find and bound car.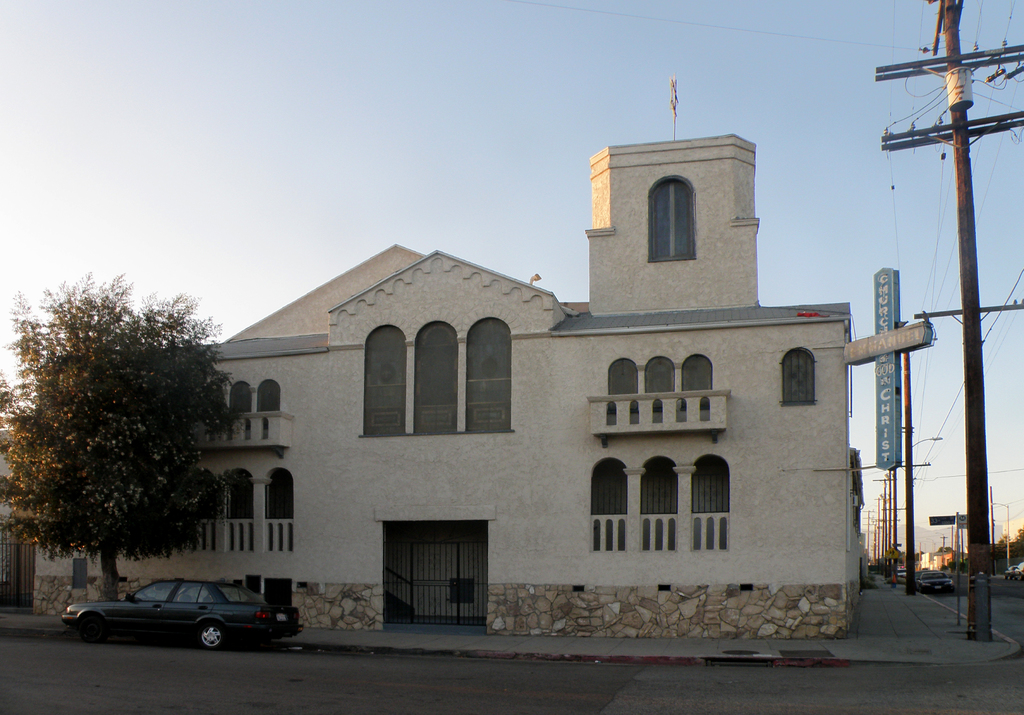
Bound: 896,565,907,578.
